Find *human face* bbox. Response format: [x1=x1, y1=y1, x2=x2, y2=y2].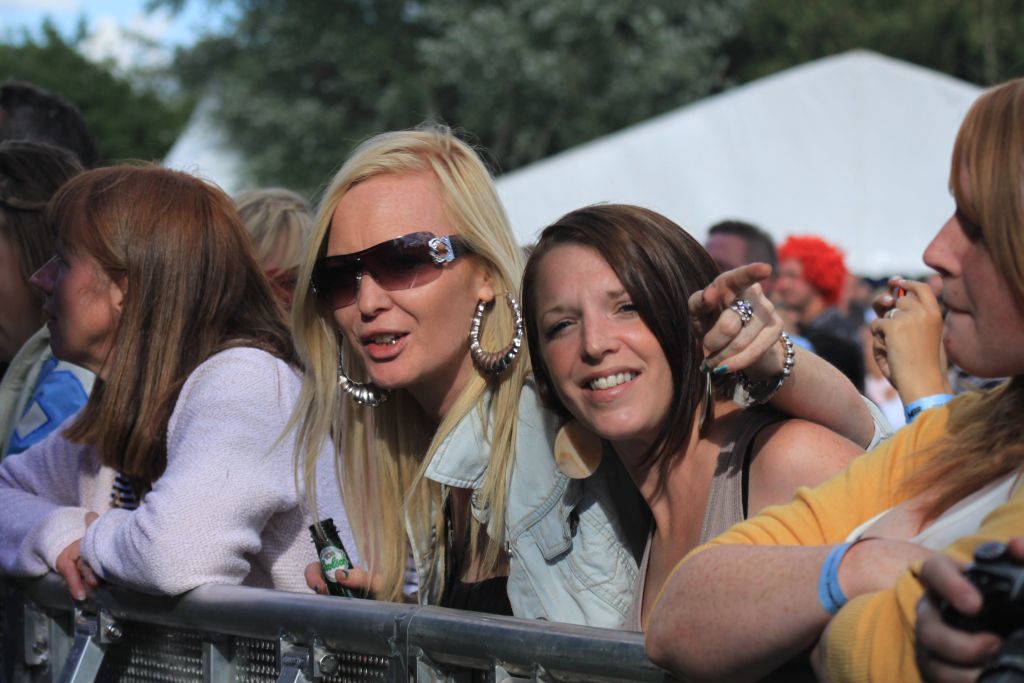
[x1=329, y1=167, x2=482, y2=391].
